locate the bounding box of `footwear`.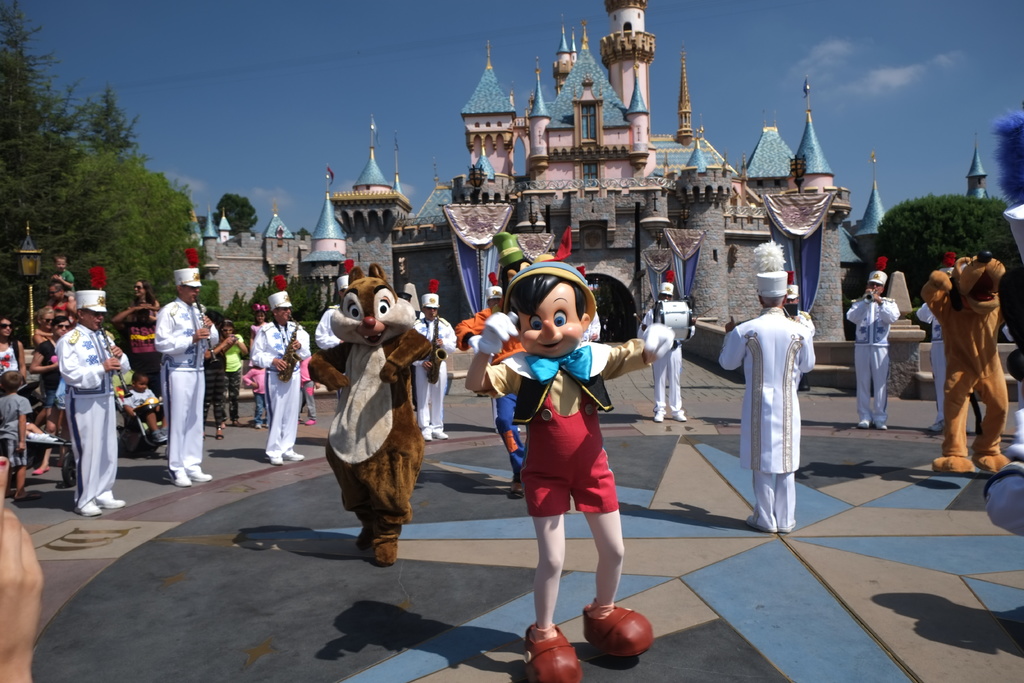
Bounding box: 94, 488, 125, 509.
